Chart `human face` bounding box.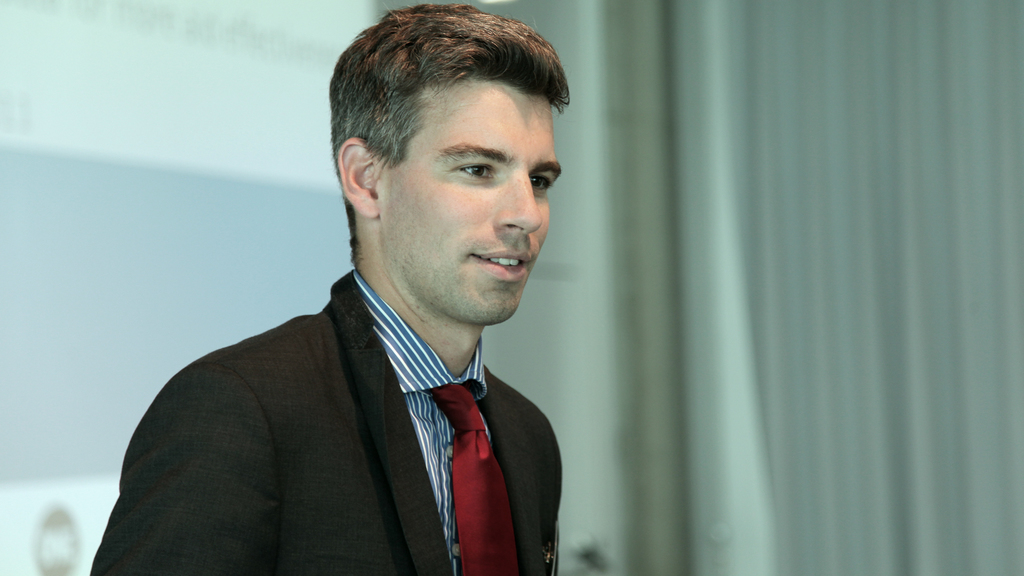
Charted: 381, 73, 564, 323.
